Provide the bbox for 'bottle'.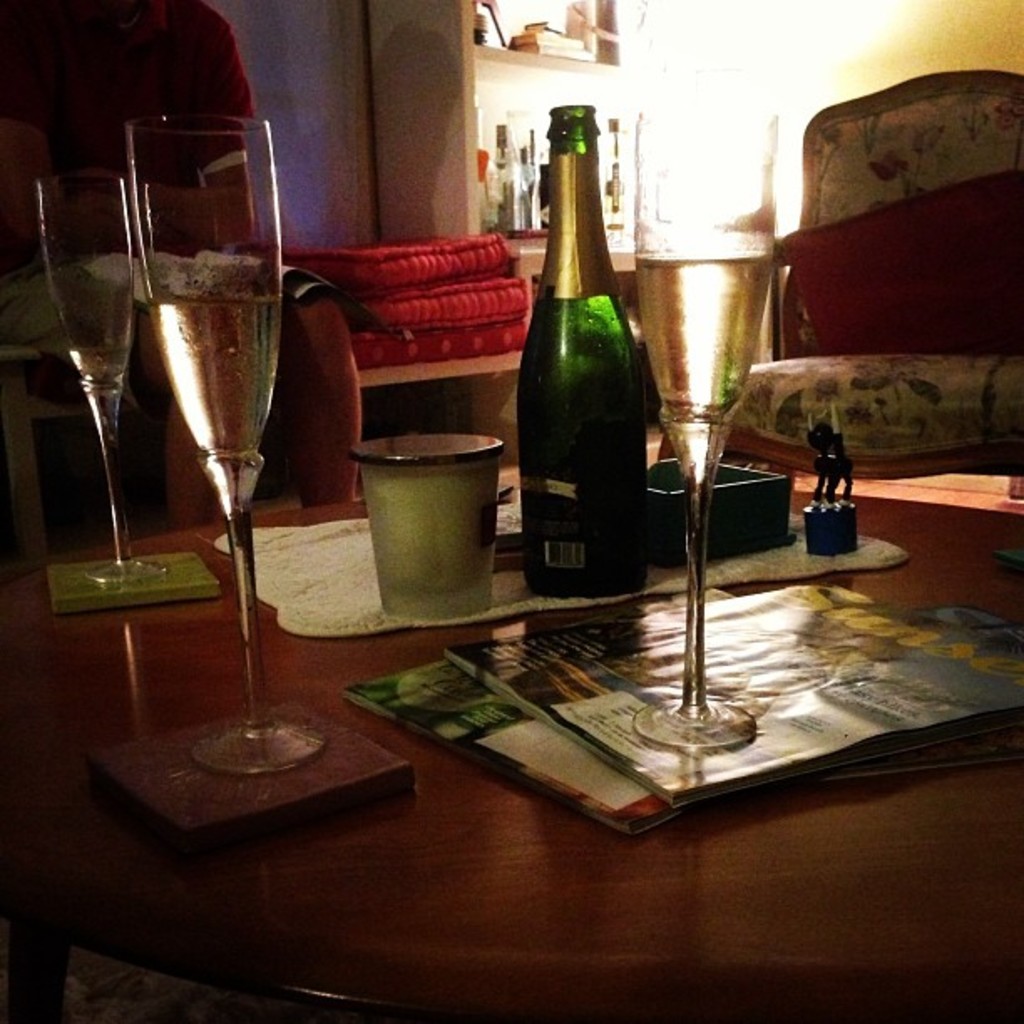
bbox(512, 100, 666, 626).
